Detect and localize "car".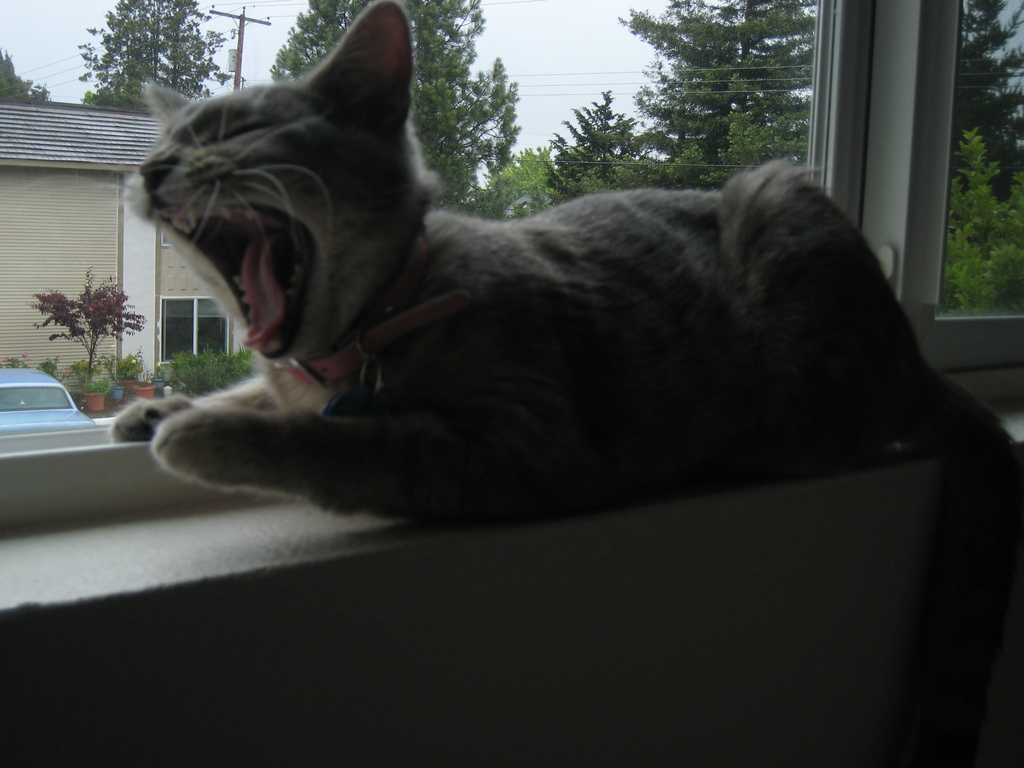
Localized at {"x1": 0, "y1": 364, "x2": 100, "y2": 458}.
